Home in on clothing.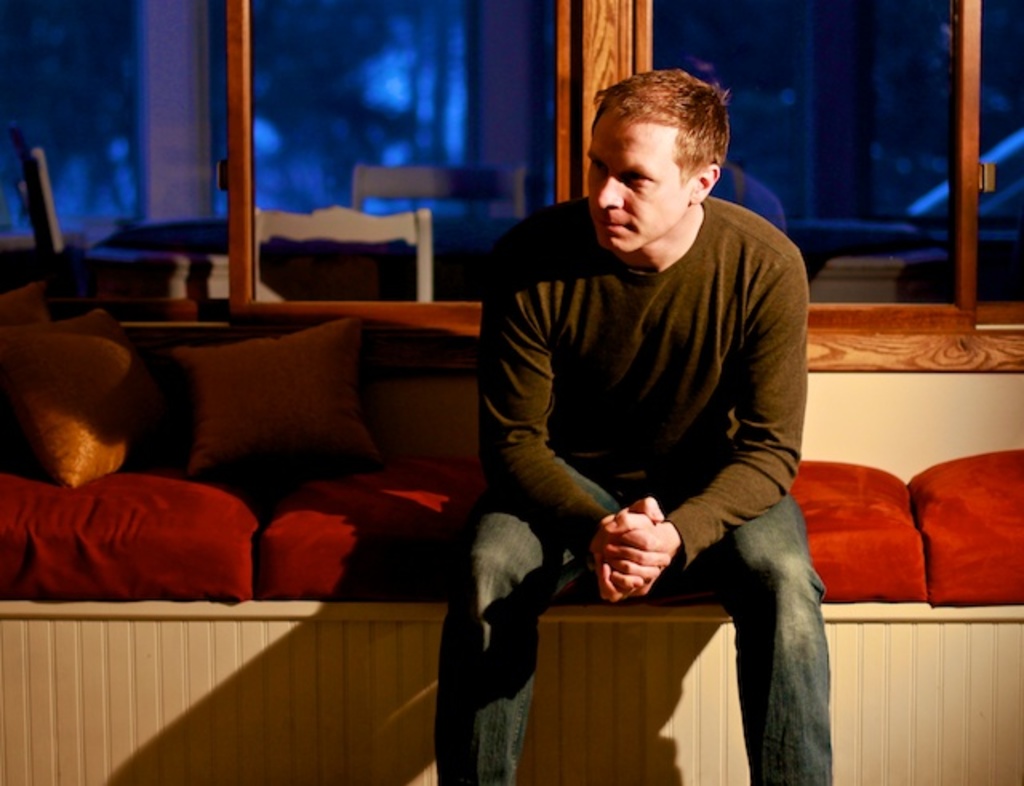
Homed in at [434,195,834,784].
